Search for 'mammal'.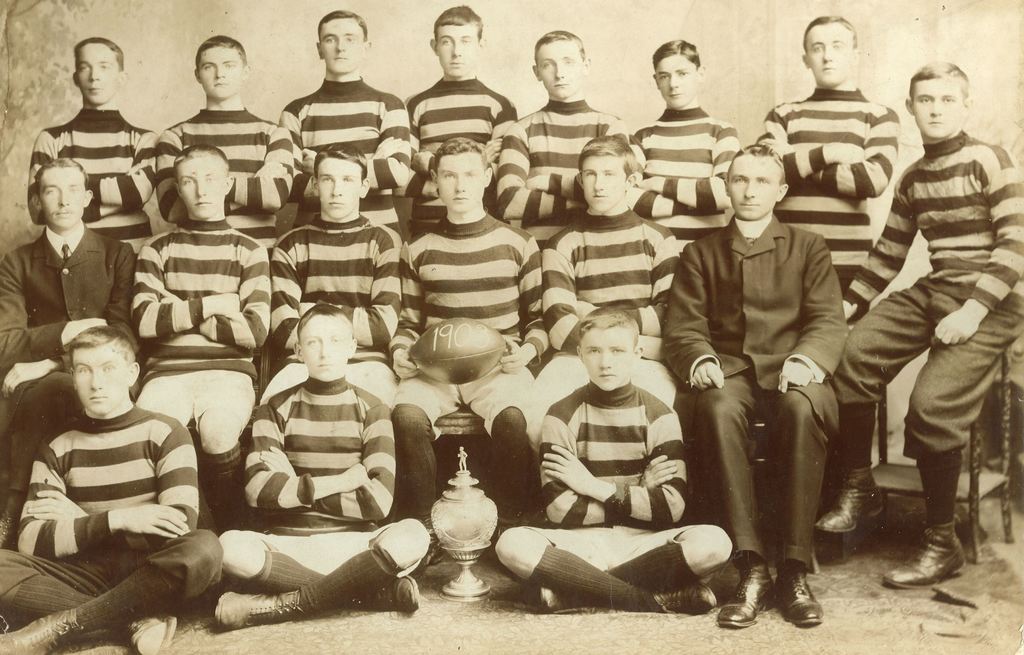
Found at pyautogui.locateOnScreen(220, 303, 424, 635).
